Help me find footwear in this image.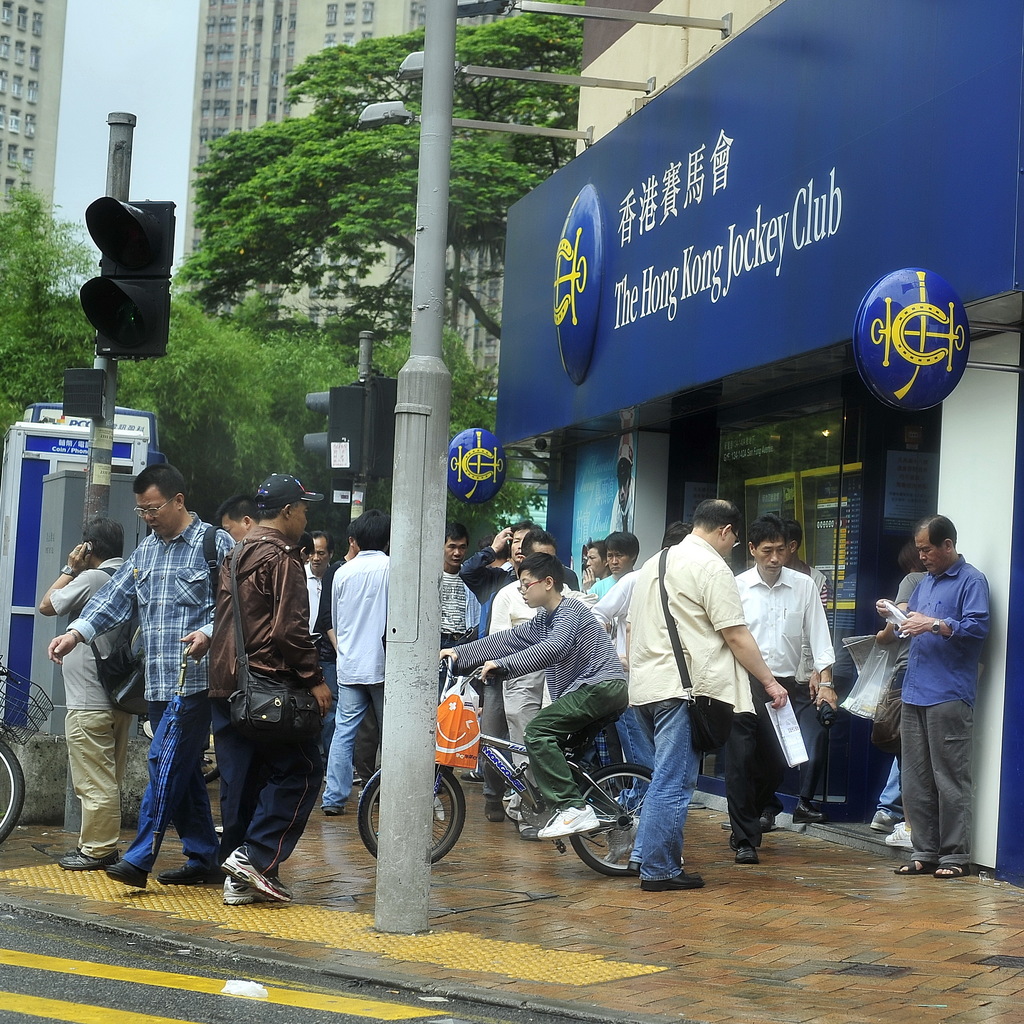
Found it: detection(323, 808, 342, 817).
